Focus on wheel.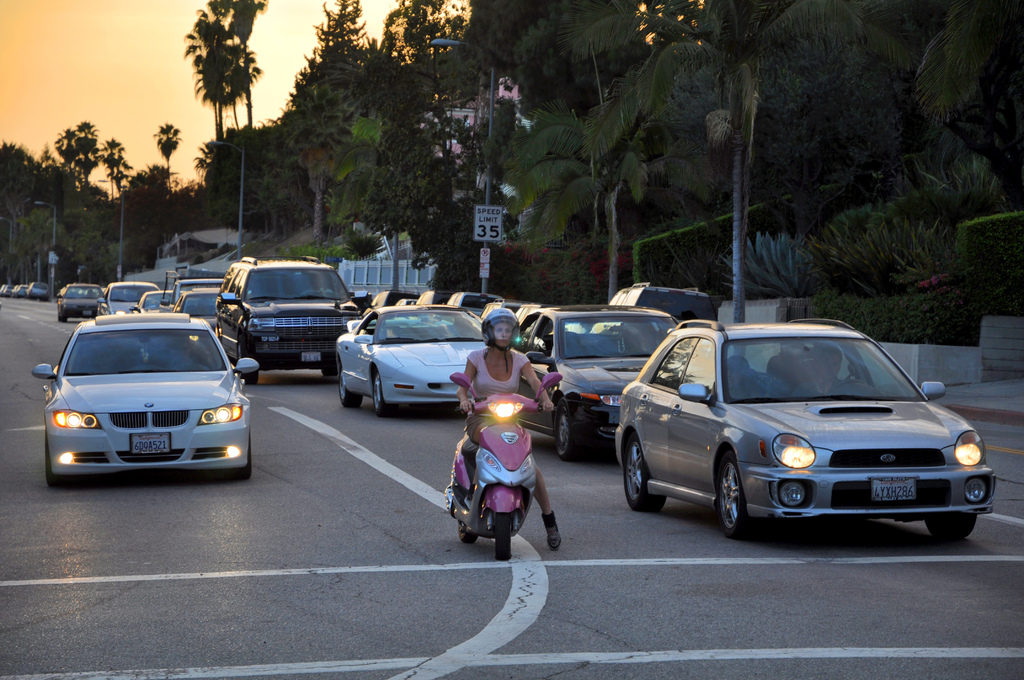
Focused at [928,510,977,546].
